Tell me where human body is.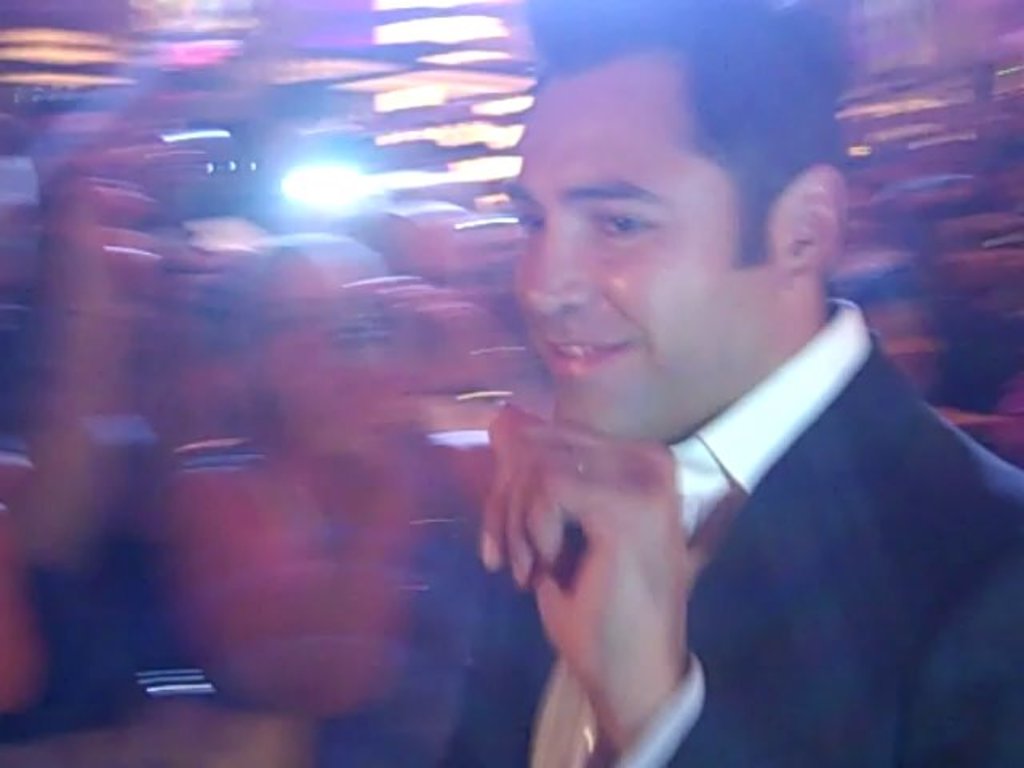
human body is at [443, 0, 1022, 766].
